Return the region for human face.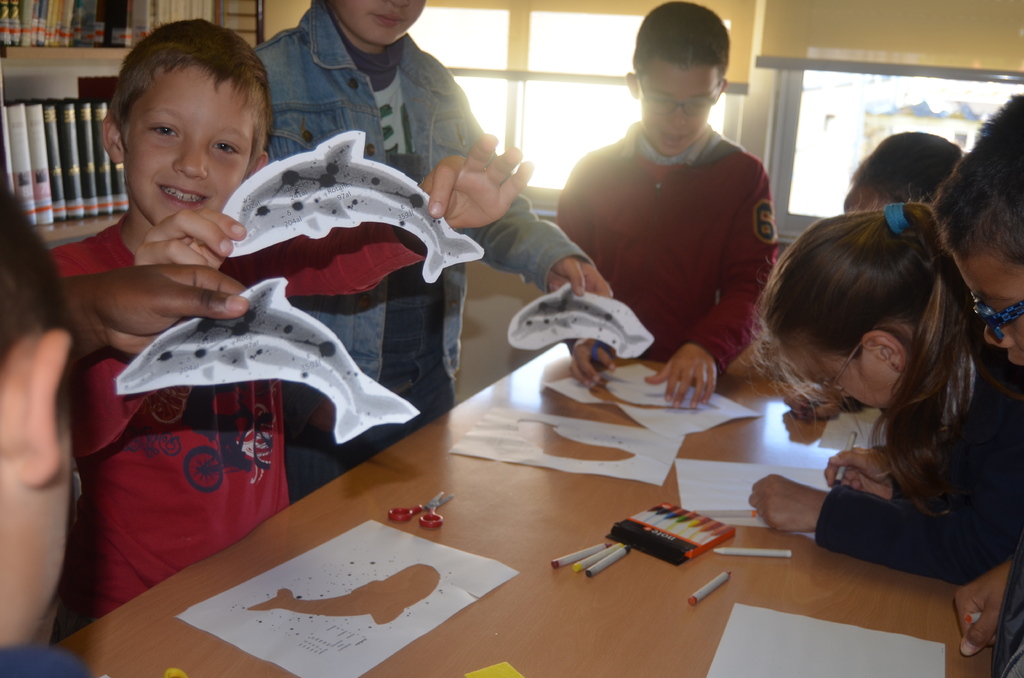
region(958, 260, 1023, 367).
